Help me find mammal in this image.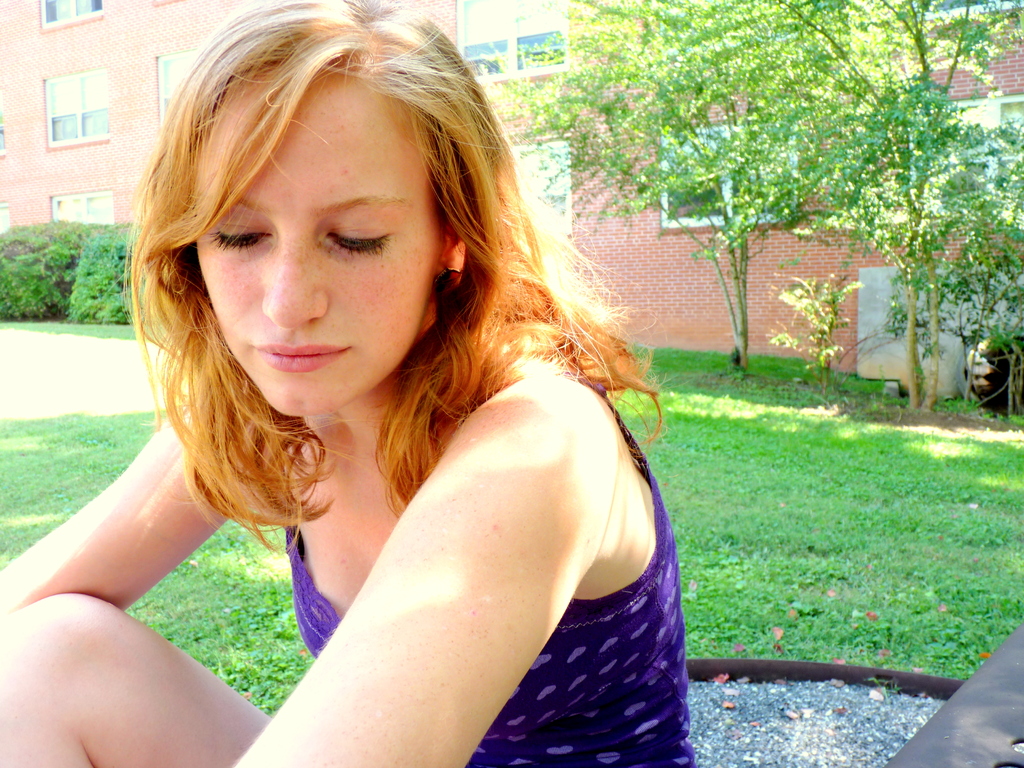
Found it: {"left": 33, "top": 48, "right": 732, "bottom": 750}.
